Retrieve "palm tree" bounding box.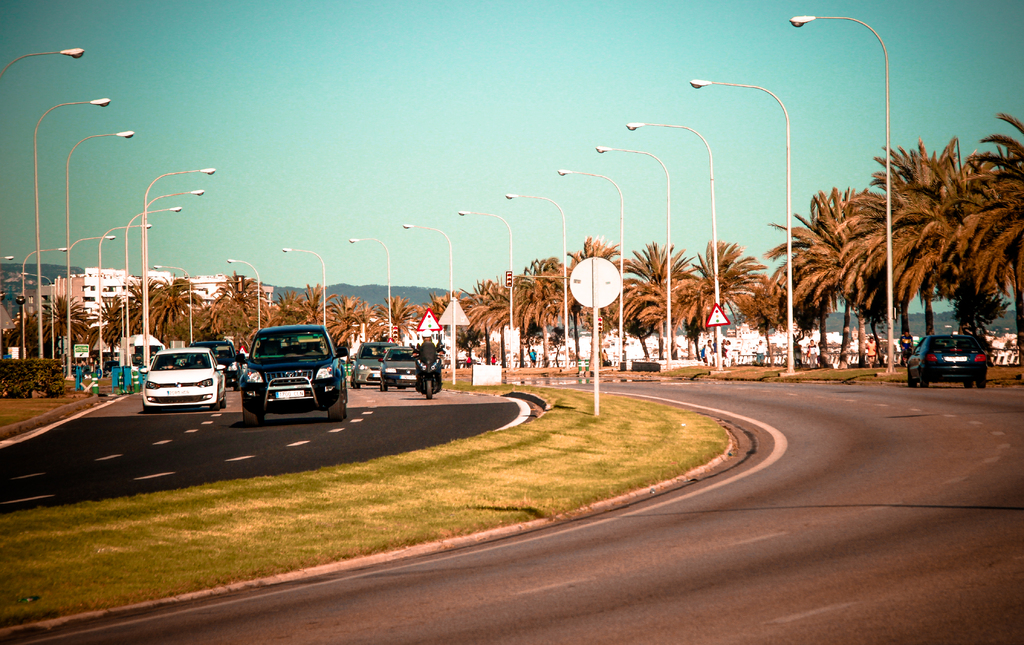
Bounding box: left=20, top=308, right=82, bottom=369.
